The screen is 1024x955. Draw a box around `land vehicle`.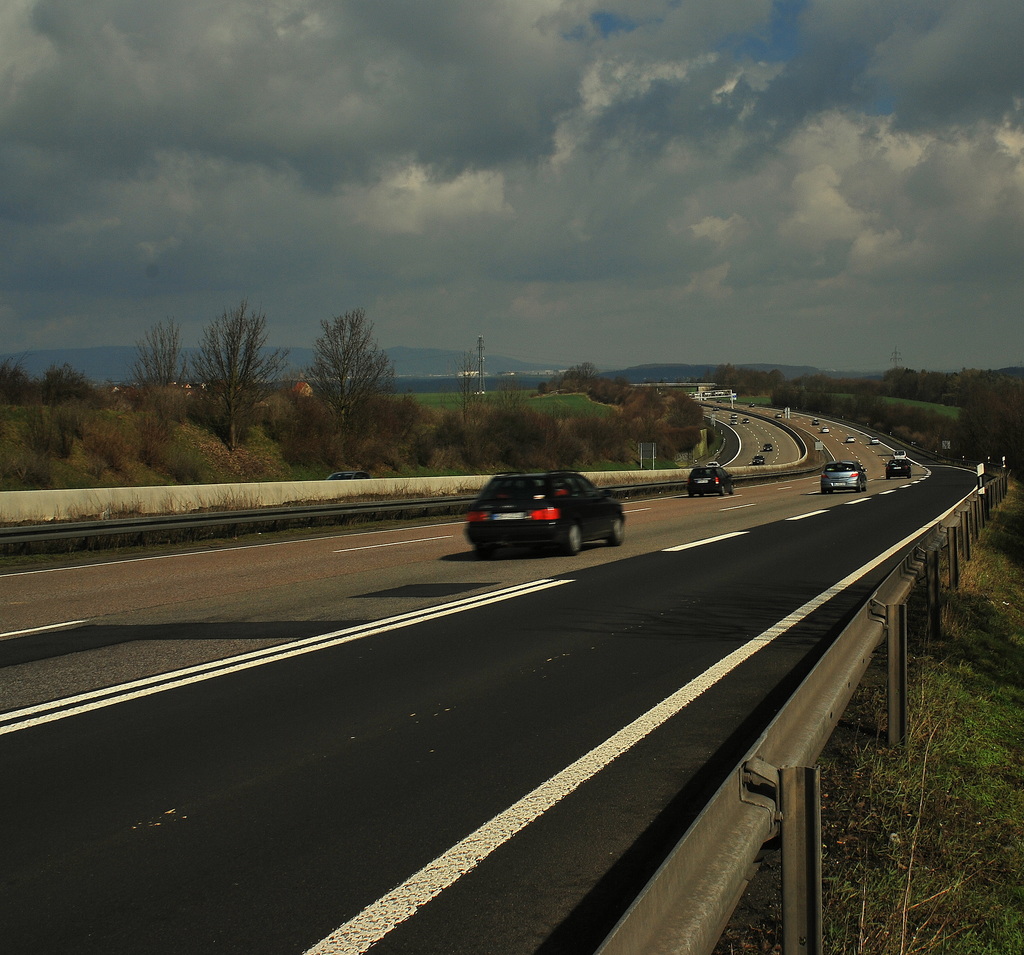
box=[845, 435, 855, 445].
